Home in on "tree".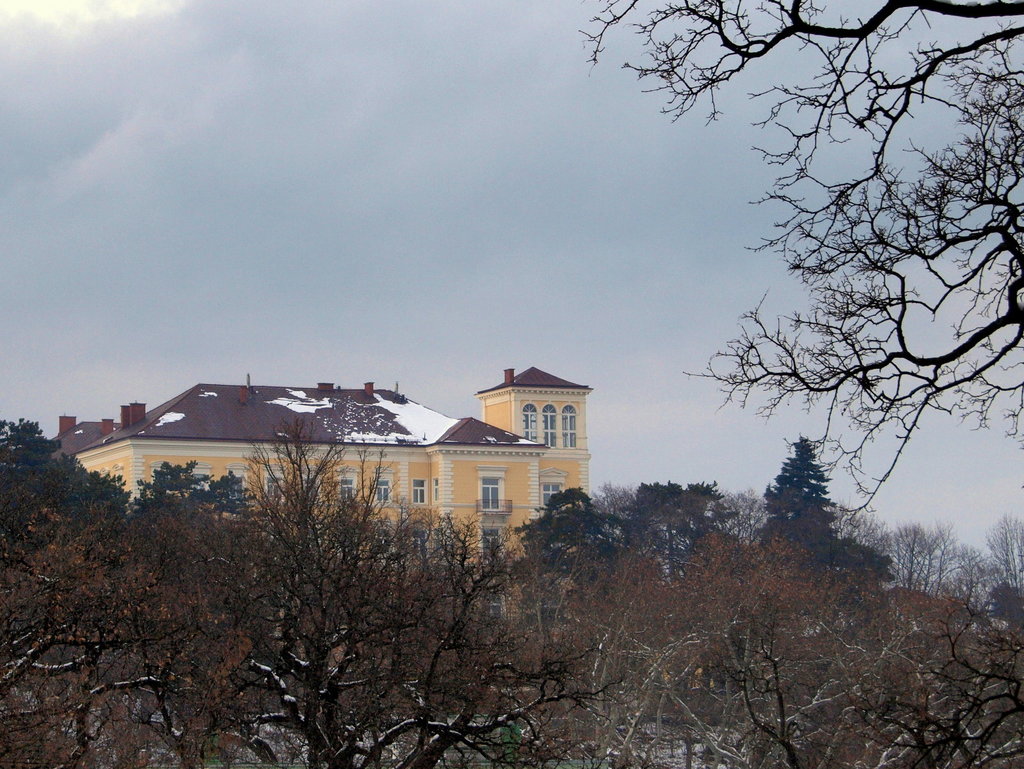
Homed in at [left=134, top=453, right=216, bottom=546].
